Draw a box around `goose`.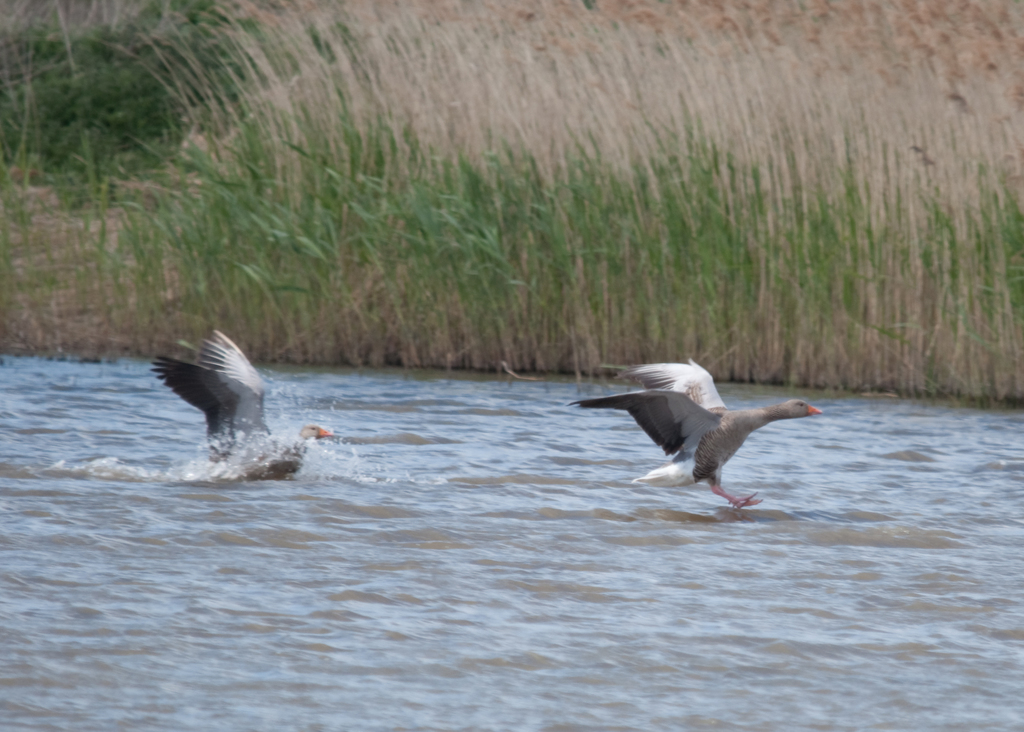
detection(582, 360, 827, 506).
